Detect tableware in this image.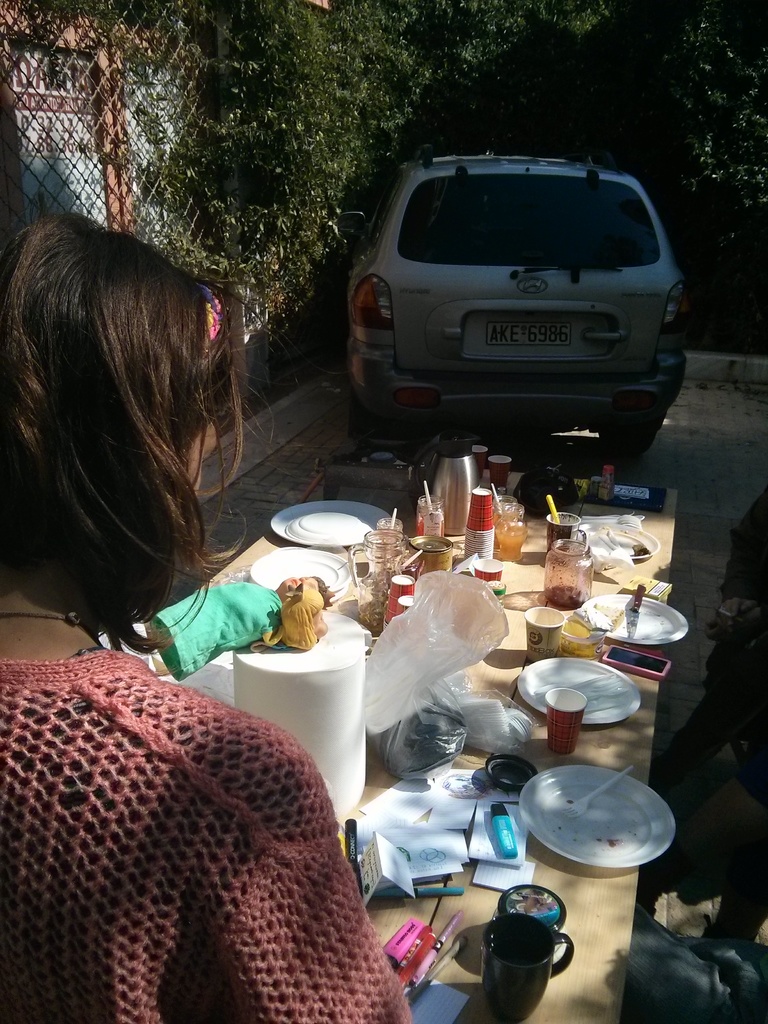
Detection: 578:590:690:644.
